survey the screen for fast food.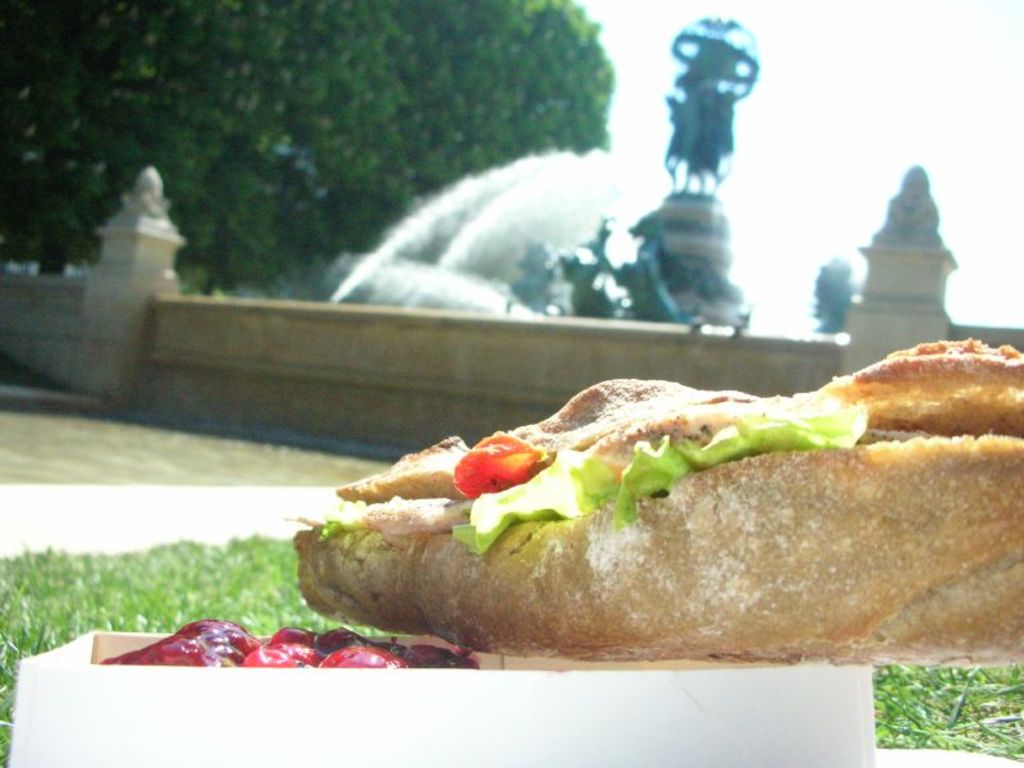
Survey found: [x1=296, y1=339, x2=1023, y2=667].
